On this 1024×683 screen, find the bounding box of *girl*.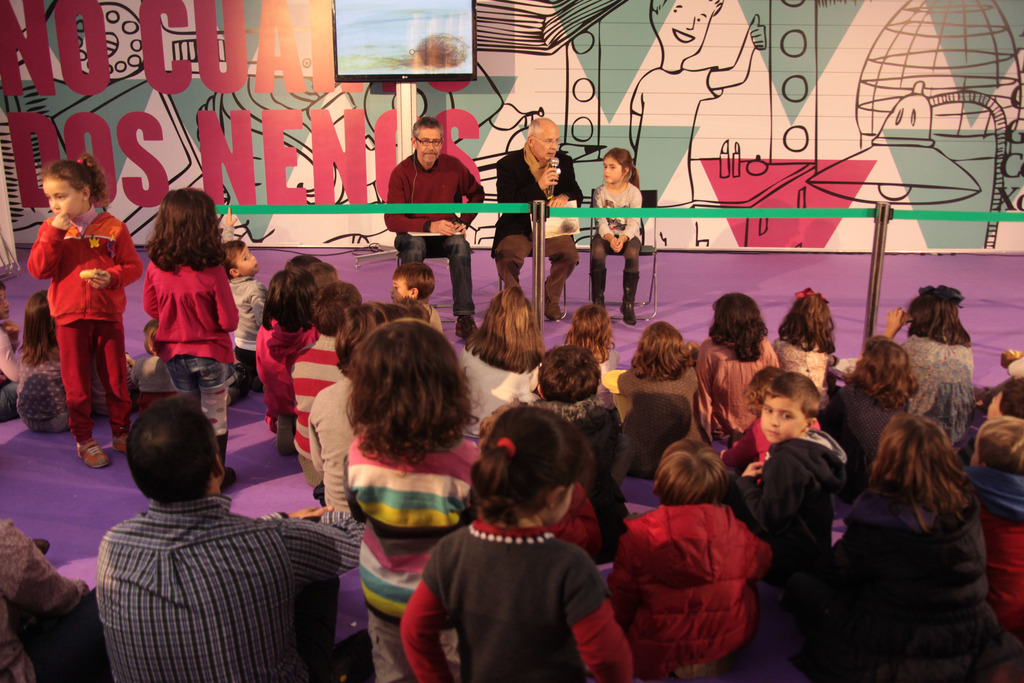
Bounding box: 559 300 621 395.
